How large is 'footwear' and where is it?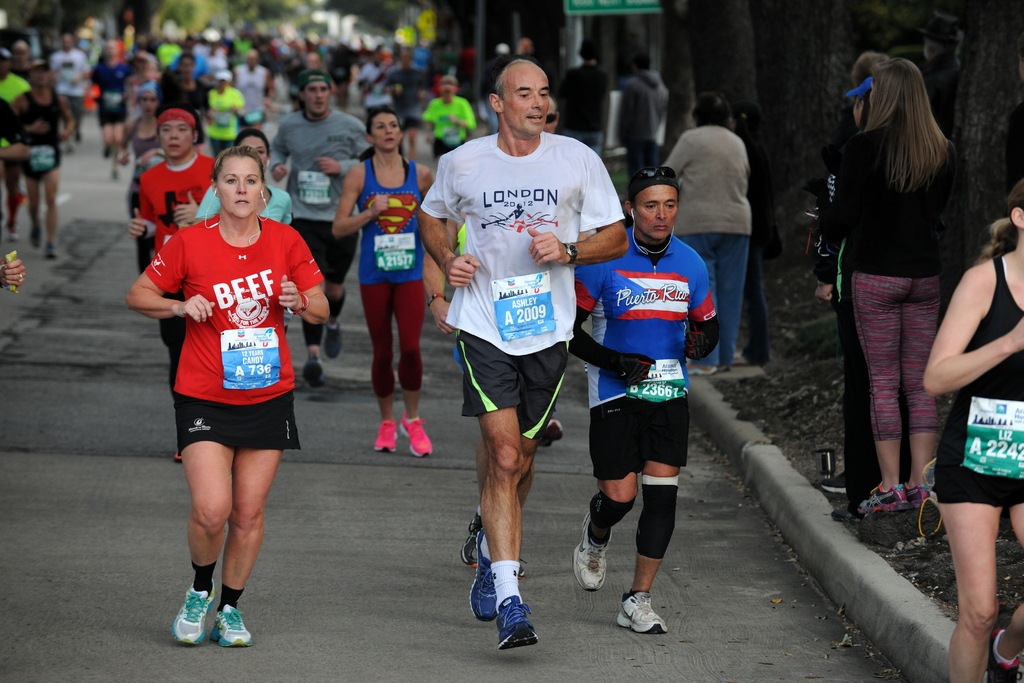
Bounding box: box(991, 625, 1023, 679).
